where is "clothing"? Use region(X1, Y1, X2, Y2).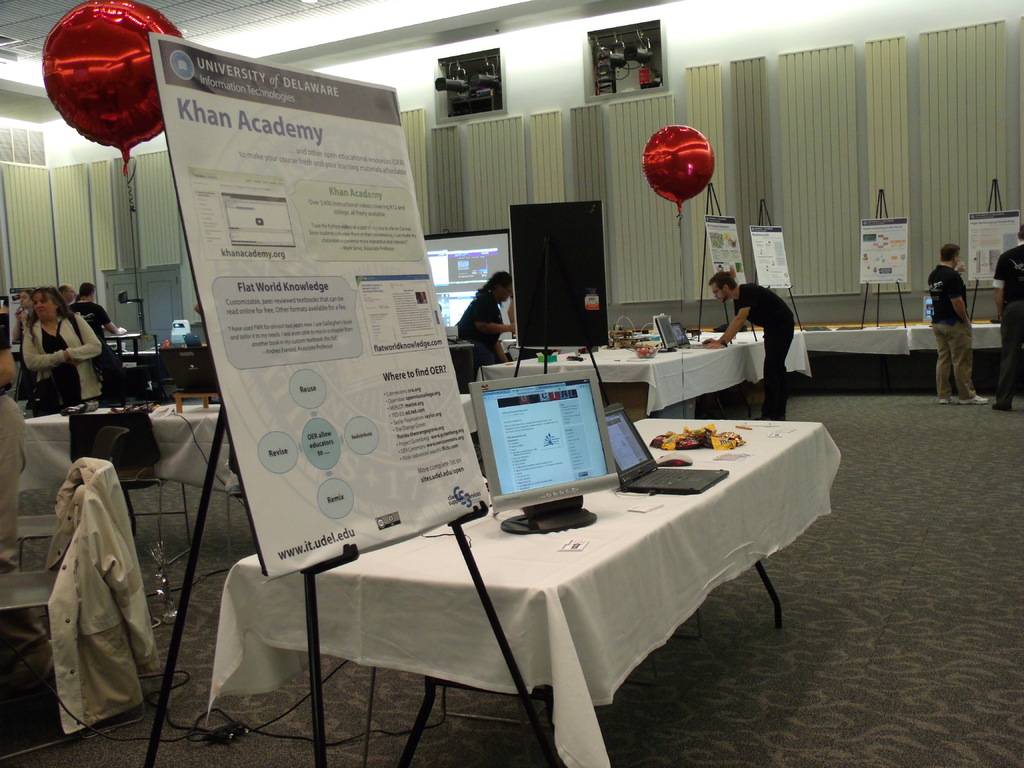
region(729, 282, 797, 421).
